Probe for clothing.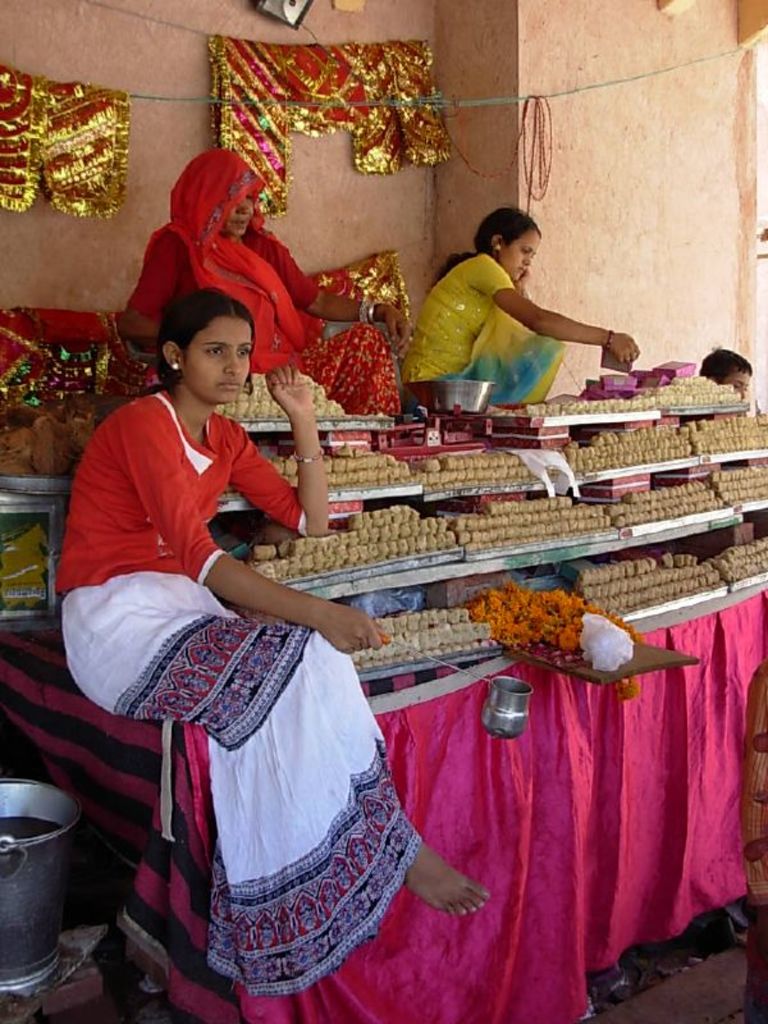
Probe result: rect(119, 150, 404, 425).
